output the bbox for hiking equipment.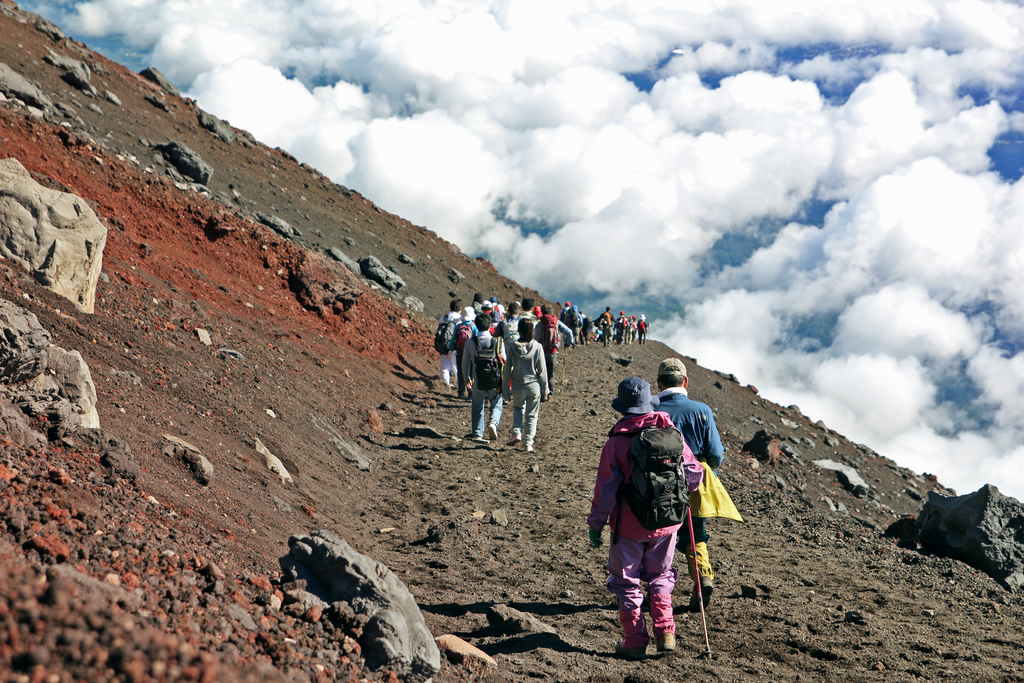
{"x1": 500, "y1": 318, "x2": 517, "y2": 350}.
